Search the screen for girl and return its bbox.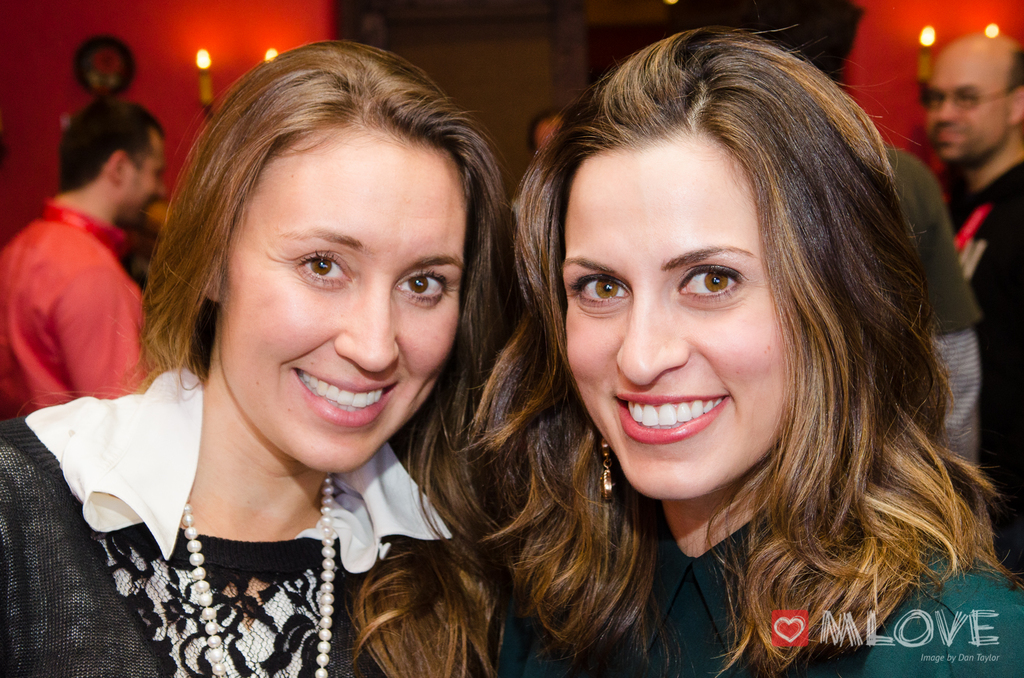
Found: 0:38:529:677.
